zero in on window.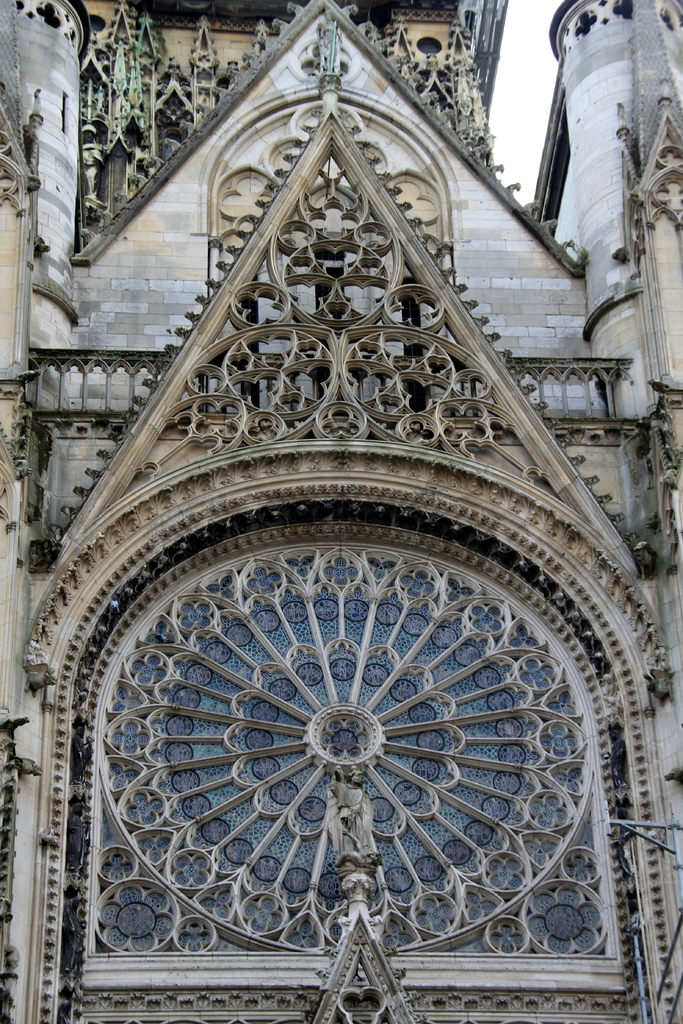
Zeroed in: <box>71,518,598,991</box>.
